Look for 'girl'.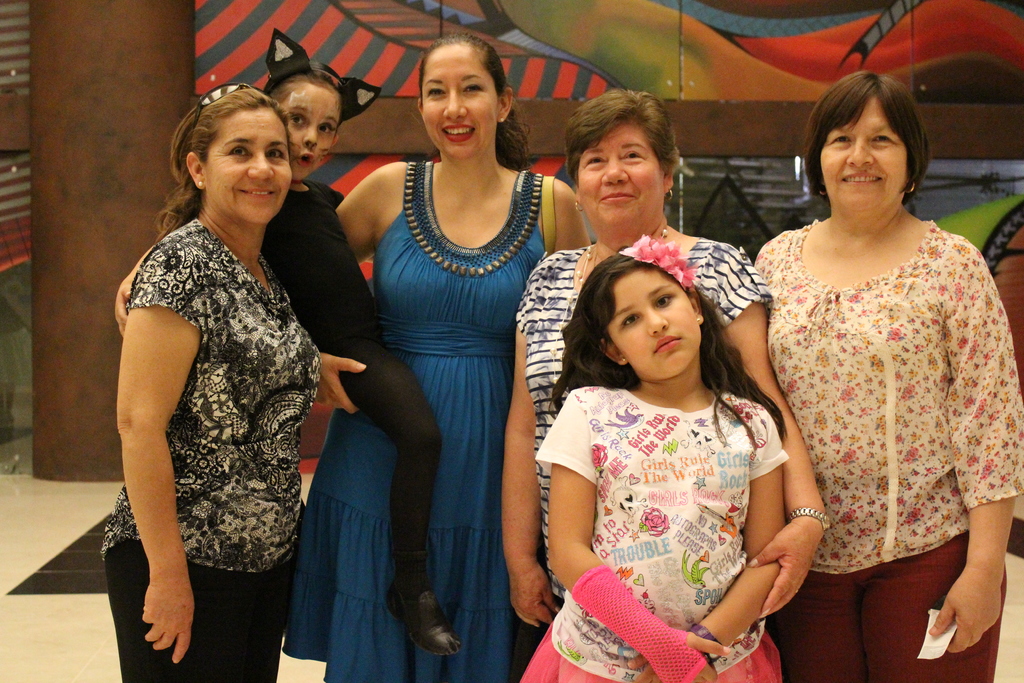
Found: bbox=[522, 231, 790, 682].
